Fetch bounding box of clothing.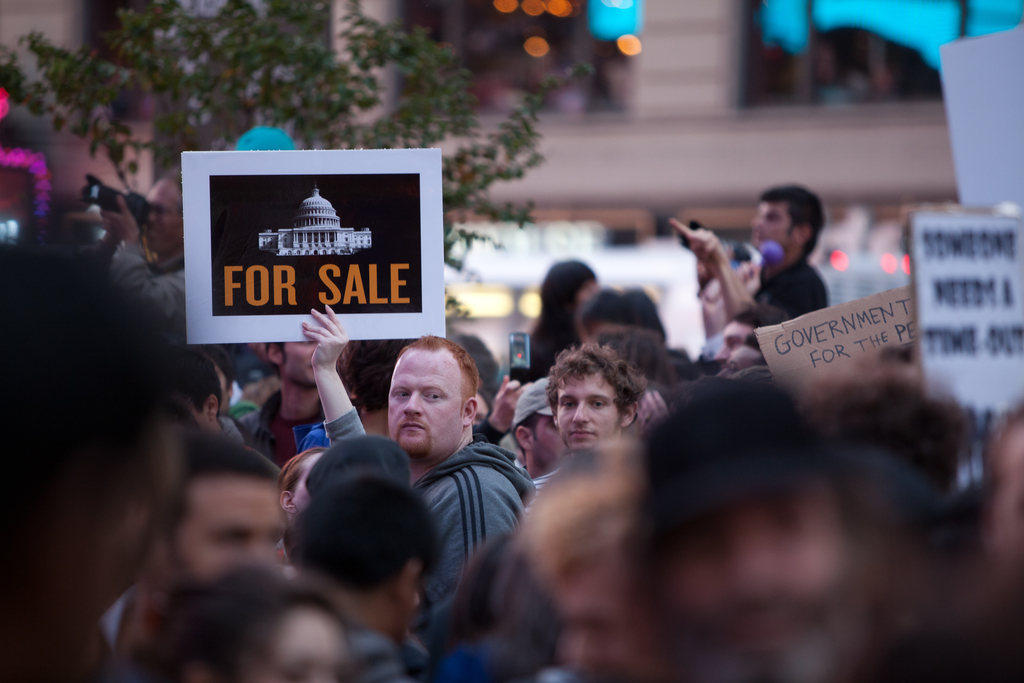
Bbox: x1=215, y1=415, x2=246, y2=448.
